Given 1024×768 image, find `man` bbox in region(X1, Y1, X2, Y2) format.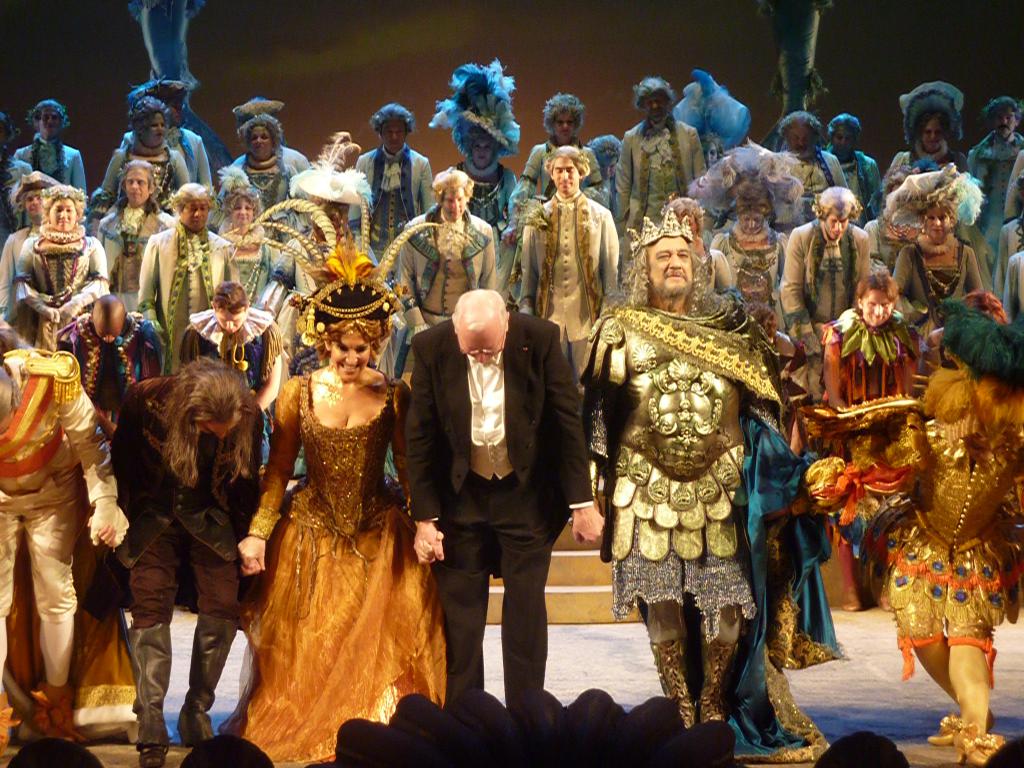
region(822, 114, 888, 225).
